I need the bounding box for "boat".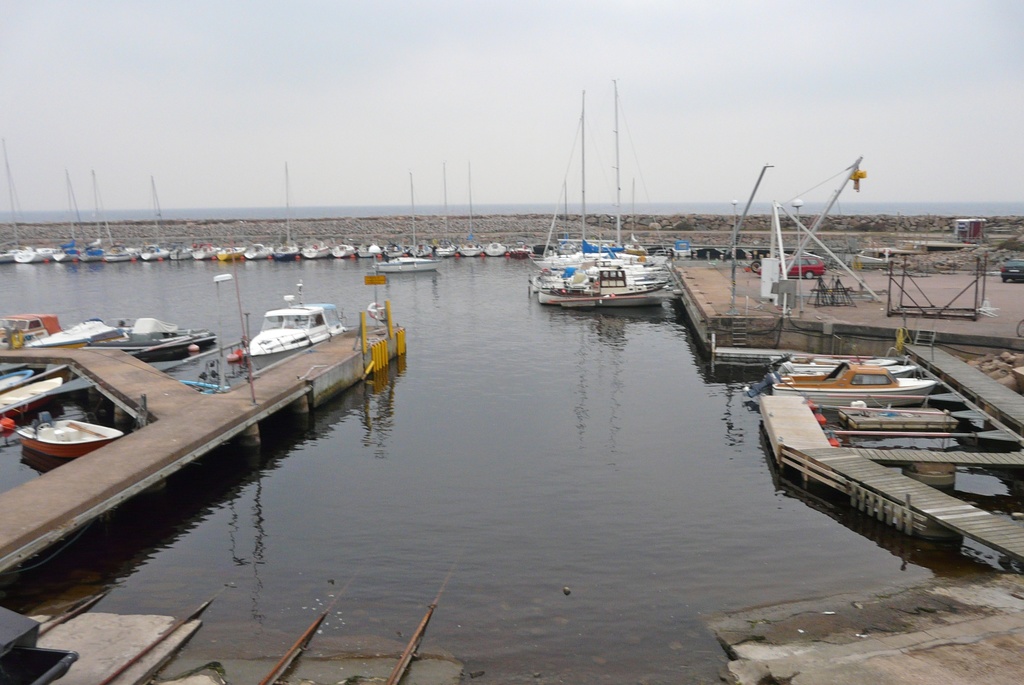
Here it is: [335, 245, 353, 256].
